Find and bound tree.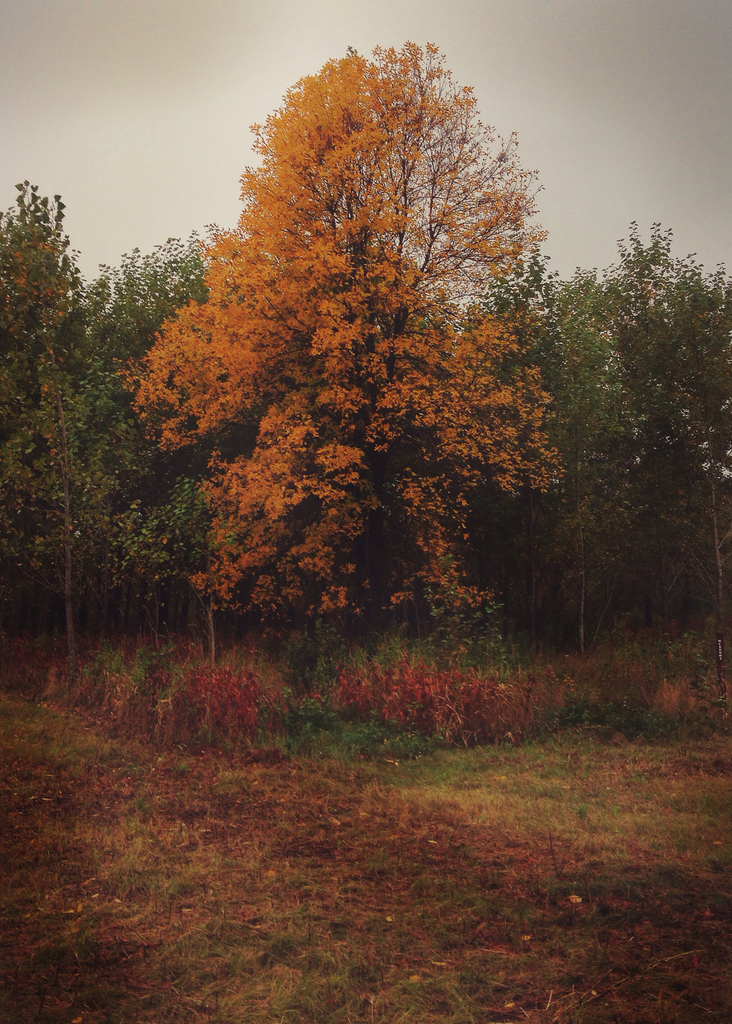
Bound: <bbox>132, 51, 579, 691</bbox>.
